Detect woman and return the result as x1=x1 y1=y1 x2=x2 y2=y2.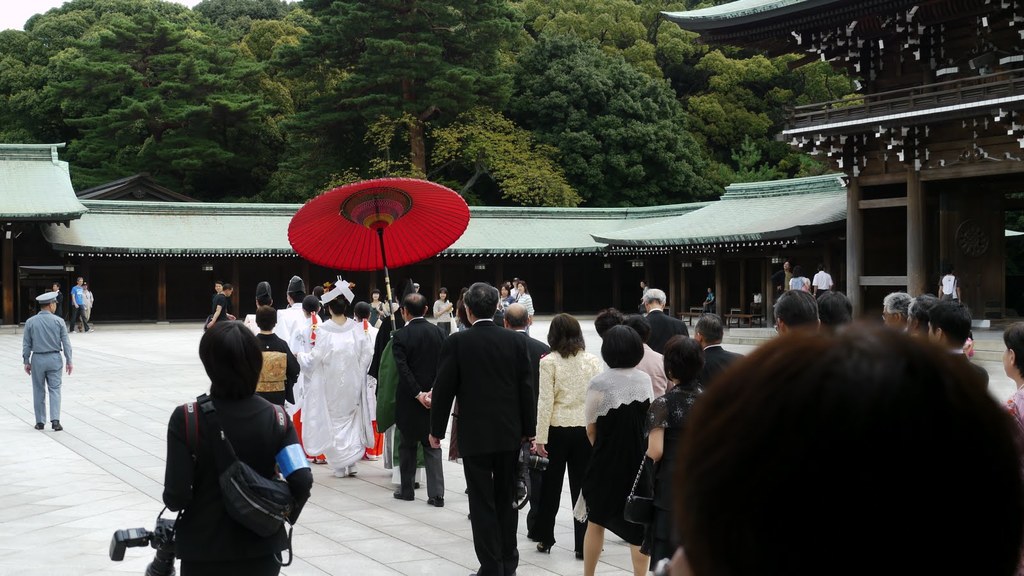
x1=433 y1=286 x2=456 y2=336.
